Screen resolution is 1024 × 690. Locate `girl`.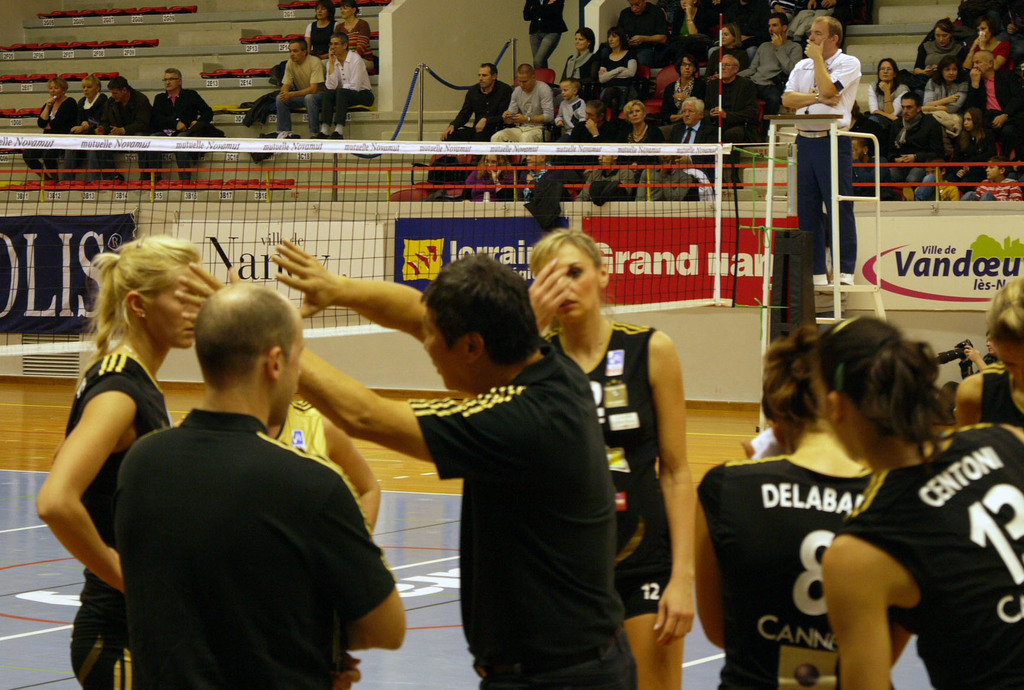
705, 21, 747, 69.
